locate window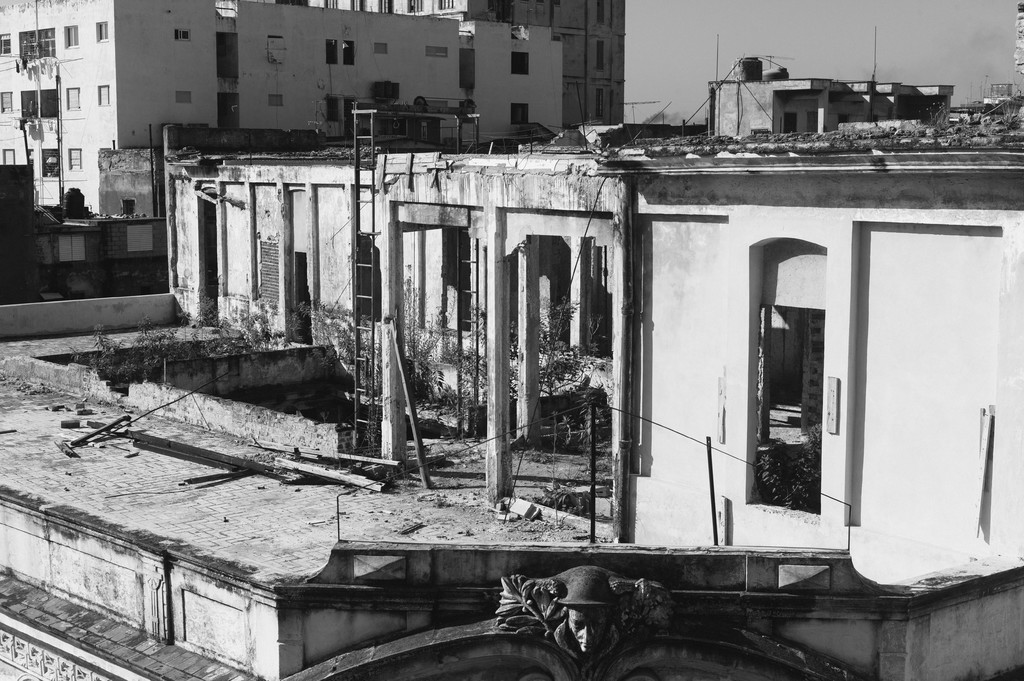
65,85,83,109
